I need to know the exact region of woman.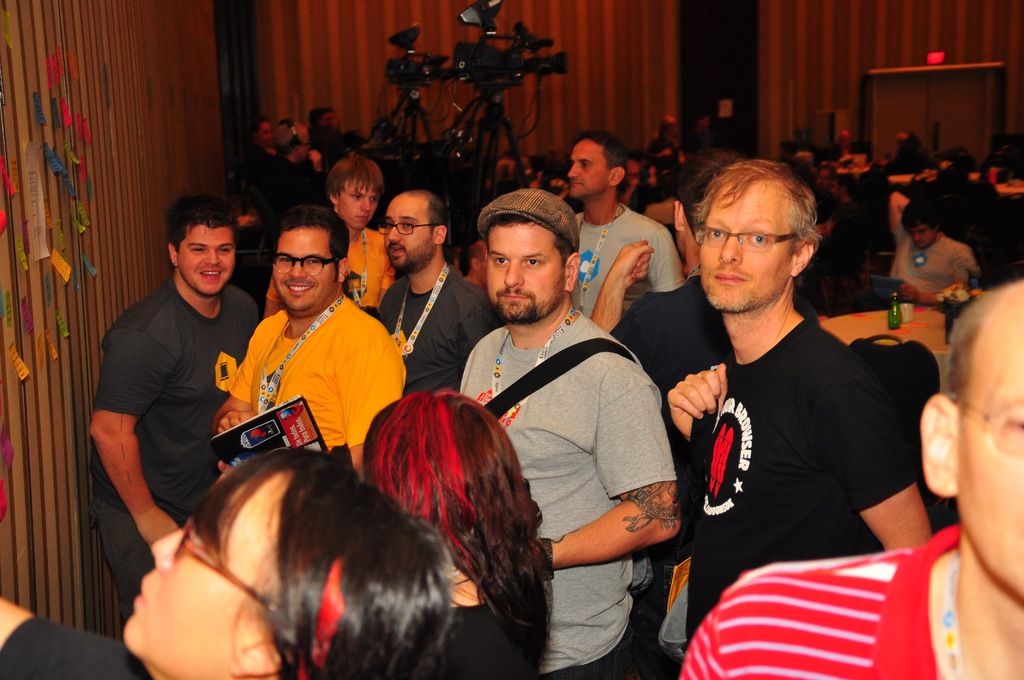
Region: pyautogui.locateOnScreen(0, 438, 460, 679).
